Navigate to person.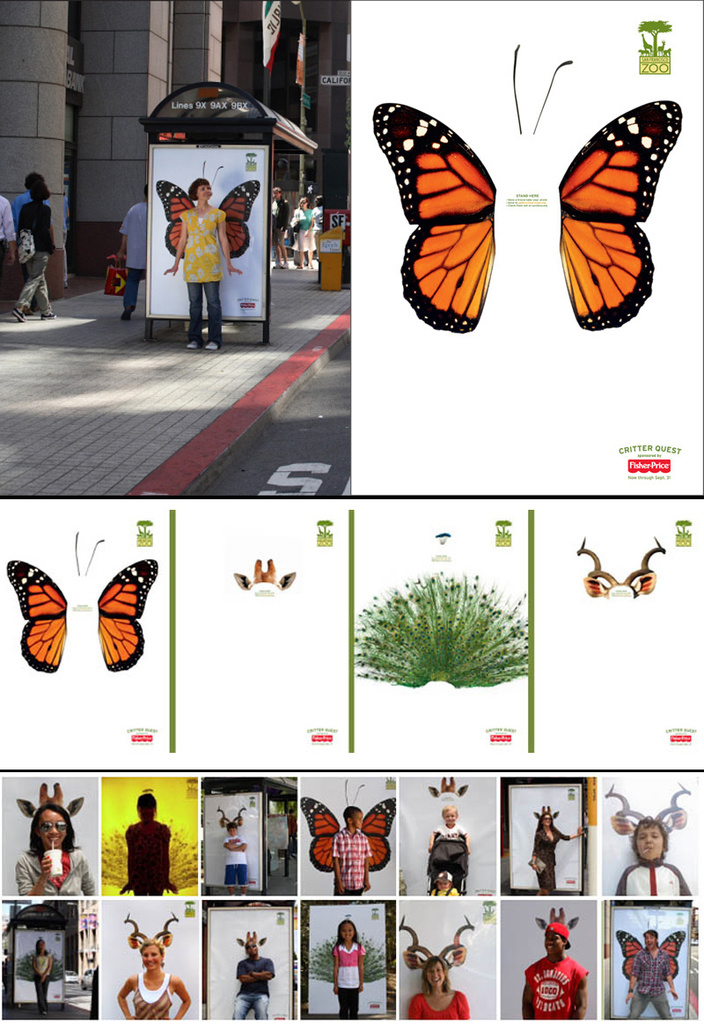
Navigation target: 529,807,581,901.
